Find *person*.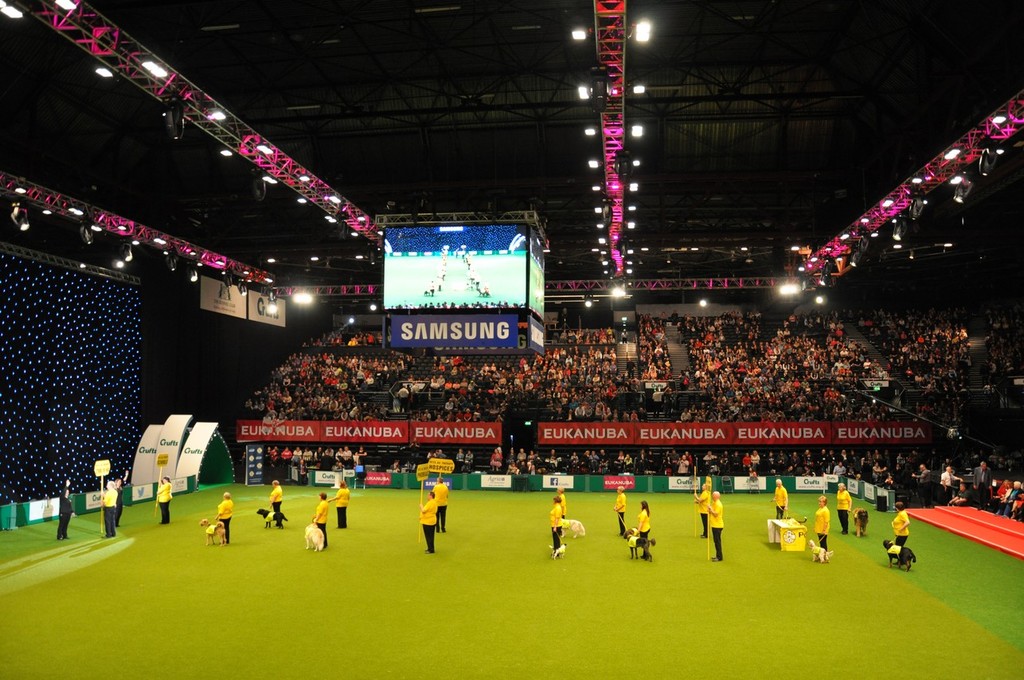
{"x1": 311, "y1": 494, "x2": 324, "y2": 547}.
